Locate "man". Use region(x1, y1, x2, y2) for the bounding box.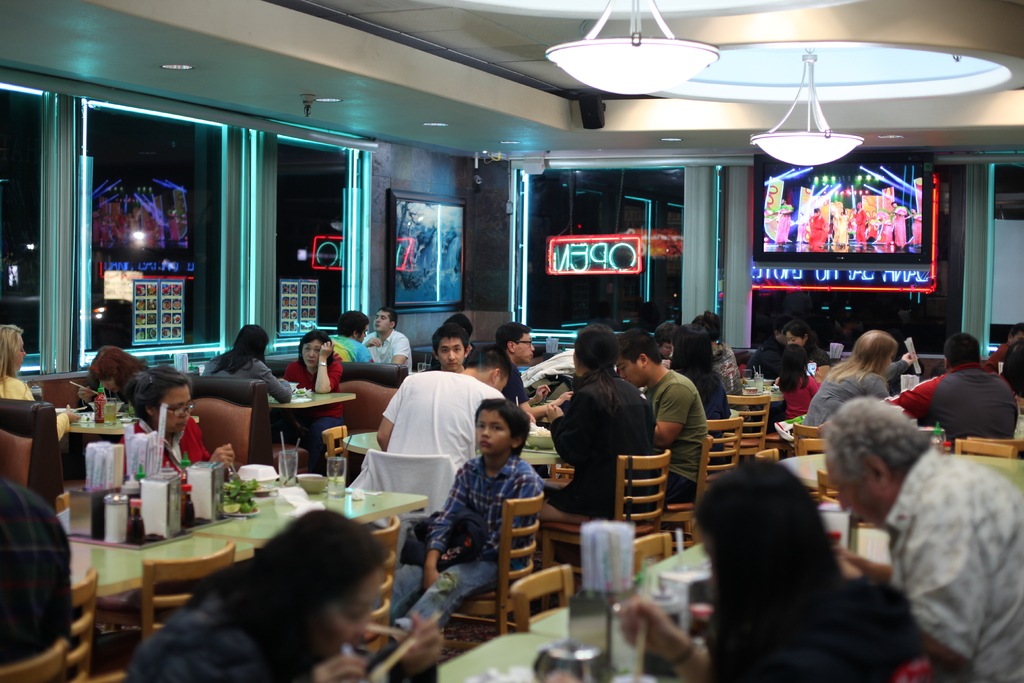
region(746, 318, 799, 415).
